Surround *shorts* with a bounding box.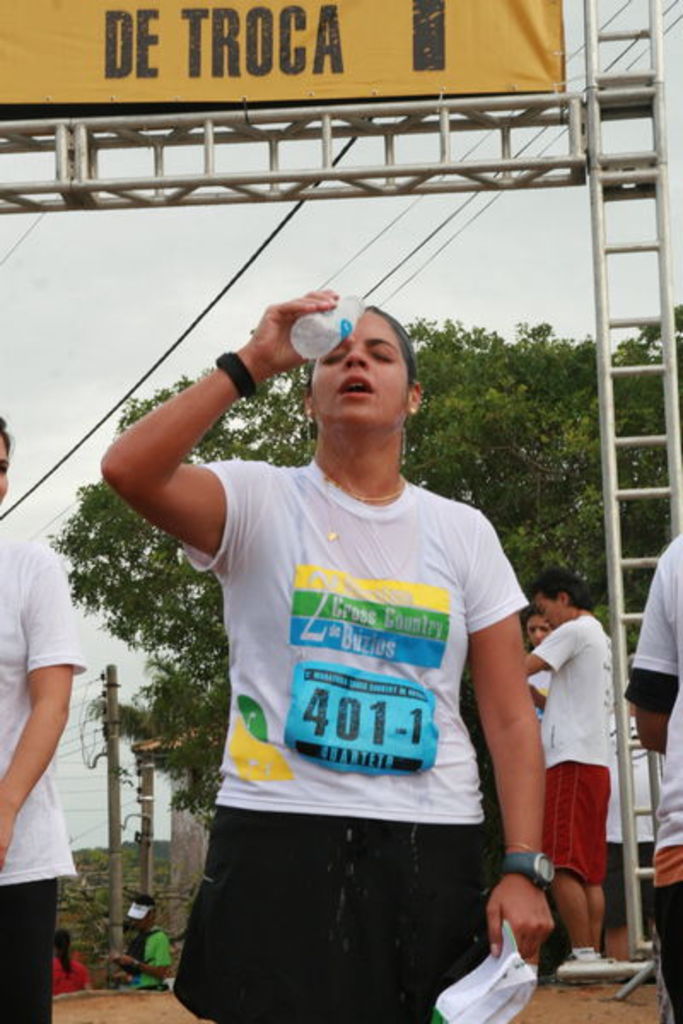
bbox=(546, 759, 613, 879).
